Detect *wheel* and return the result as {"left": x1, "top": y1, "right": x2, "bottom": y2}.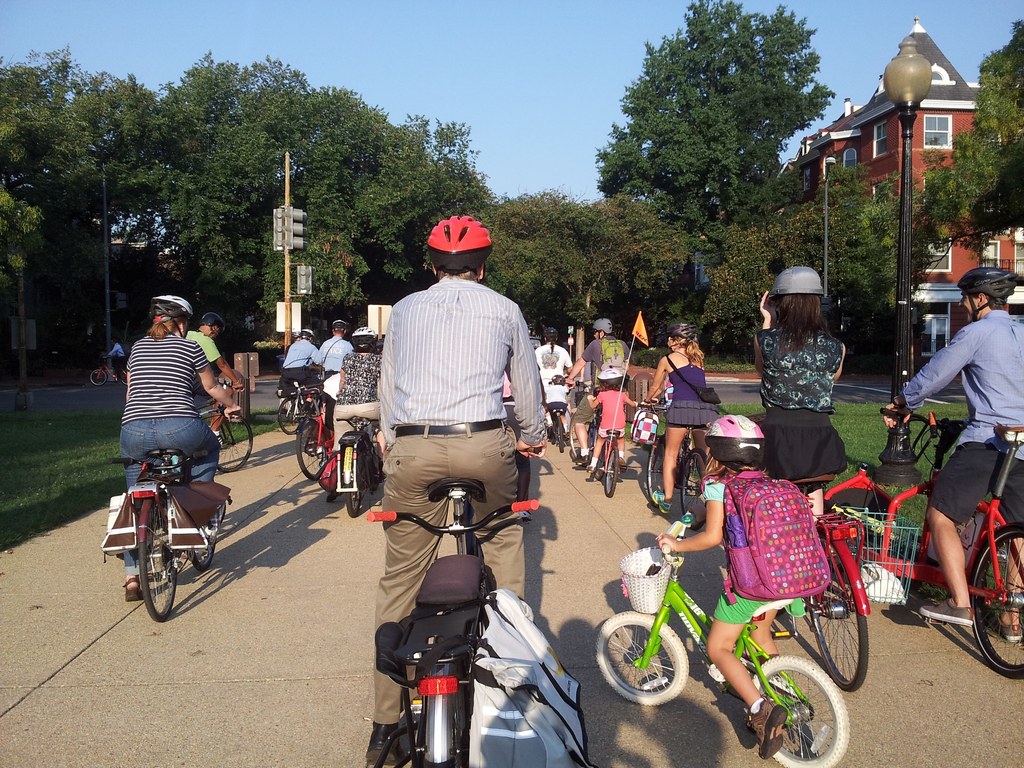
{"left": 593, "top": 610, "right": 686, "bottom": 702}.
